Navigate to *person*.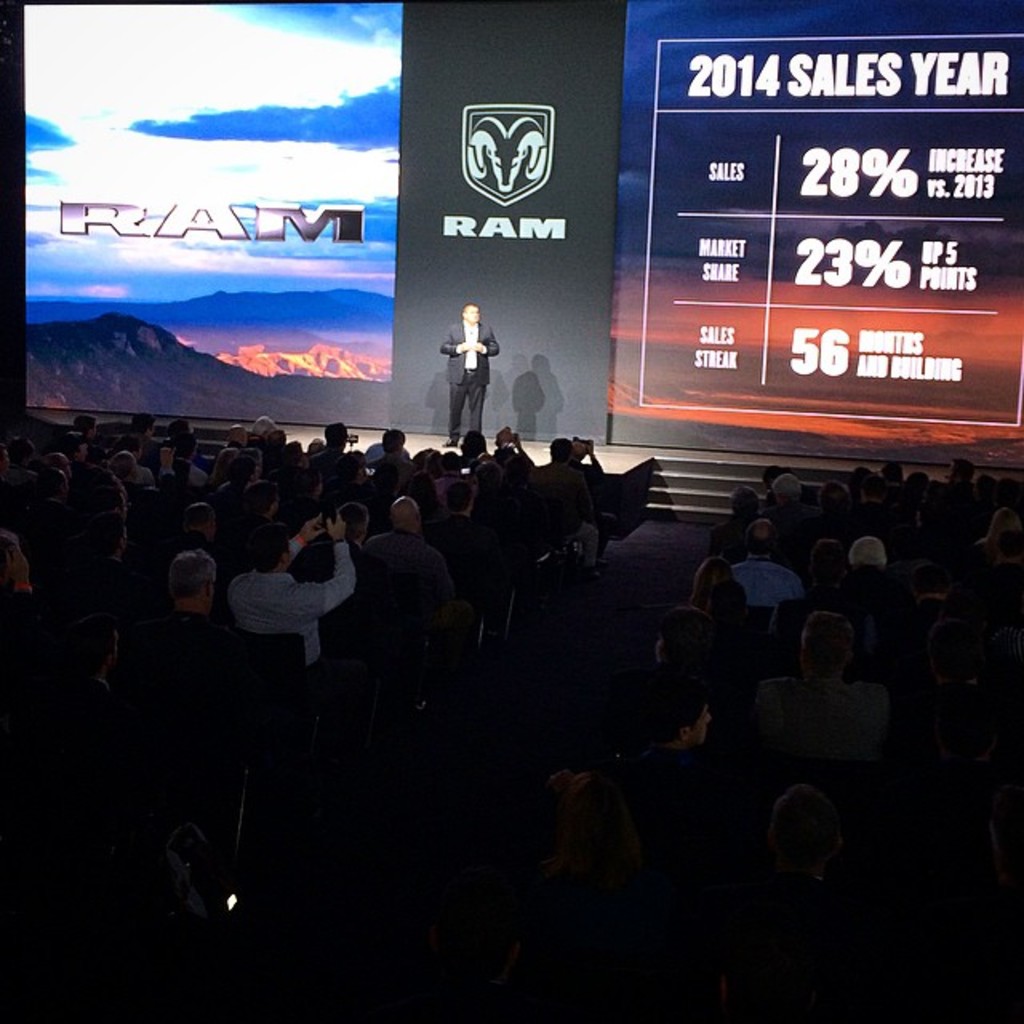
Navigation target: (left=418, top=450, right=458, bottom=518).
